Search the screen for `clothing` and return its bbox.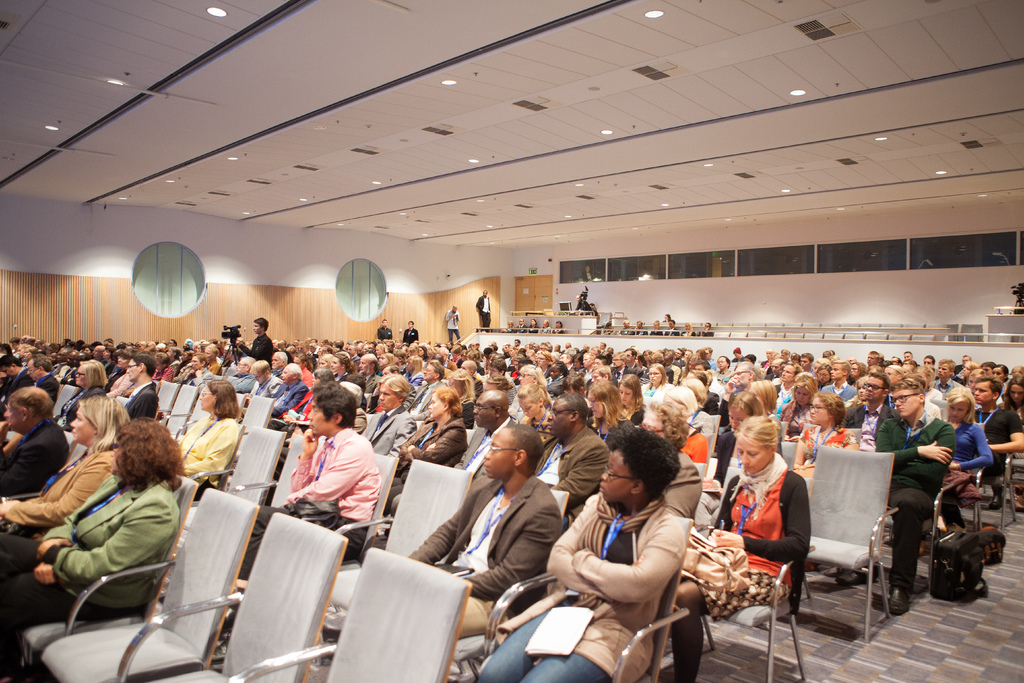
Found: bbox(175, 411, 236, 500).
